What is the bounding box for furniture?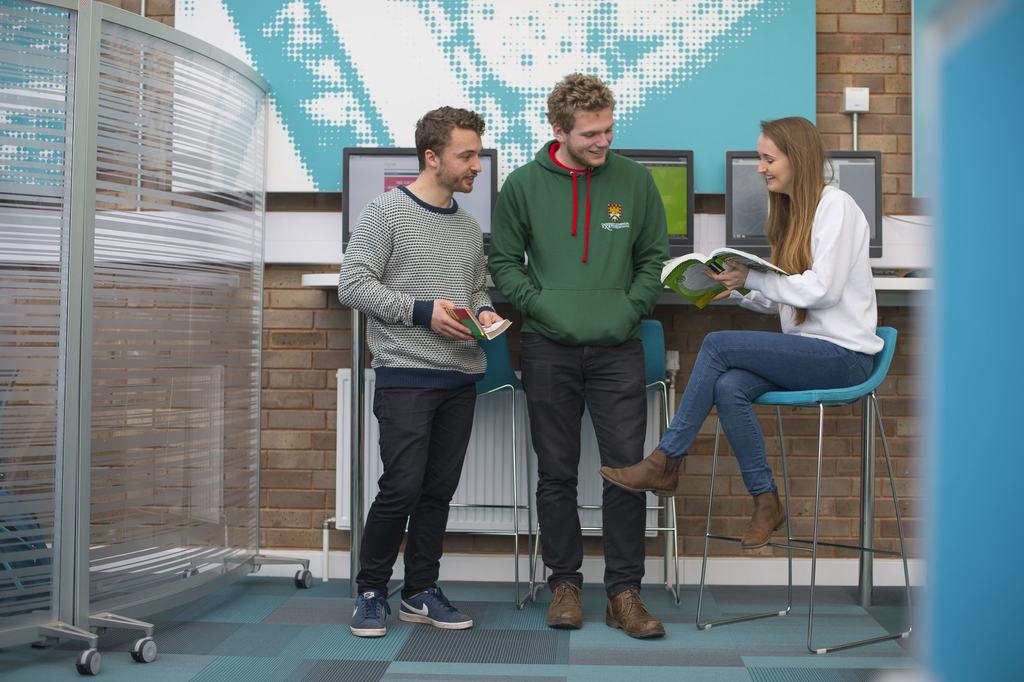
299,273,938,606.
